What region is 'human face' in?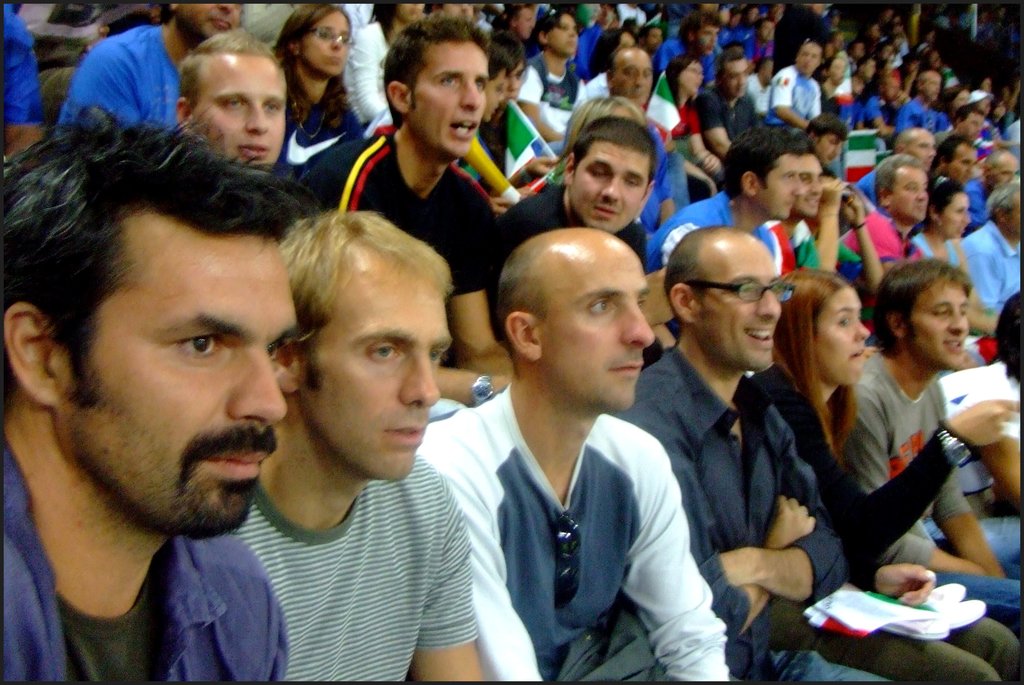
box(63, 245, 296, 536).
